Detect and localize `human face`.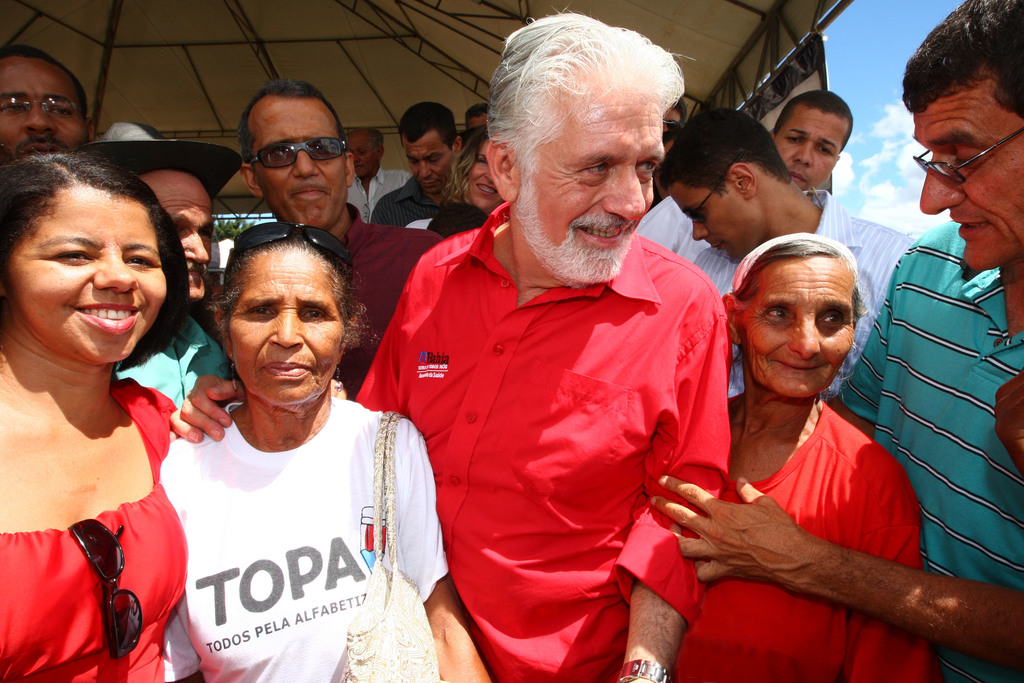
Localized at 735 253 855 397.
